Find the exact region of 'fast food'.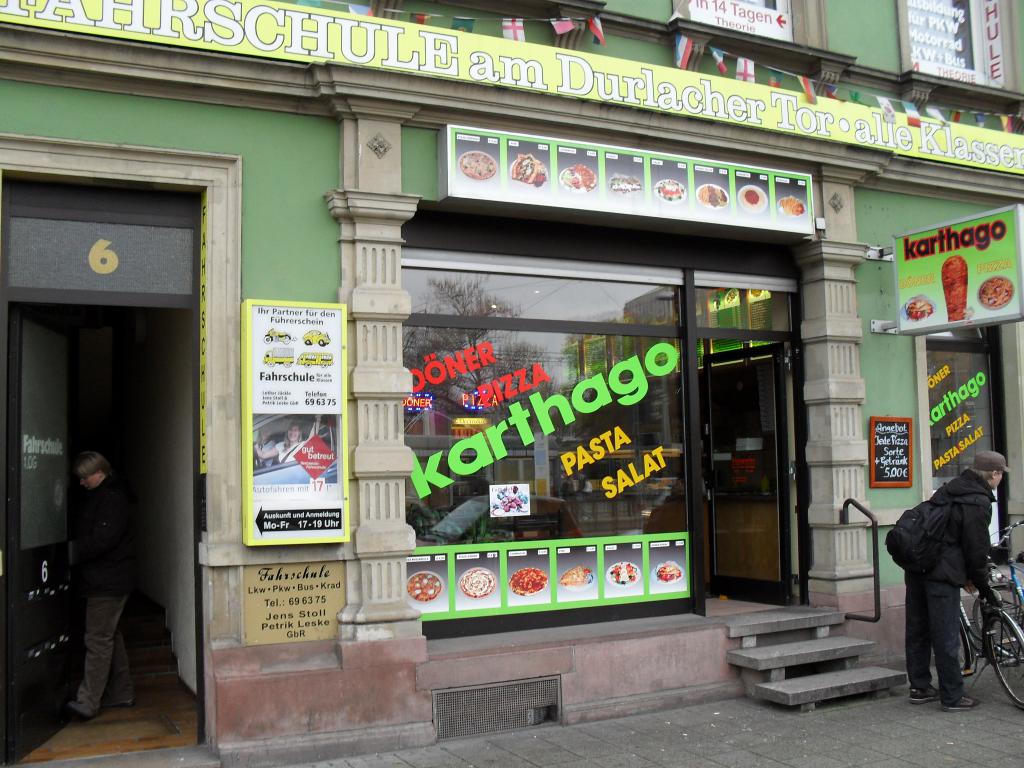
Exact region: box(455, 152, 499, 184).
